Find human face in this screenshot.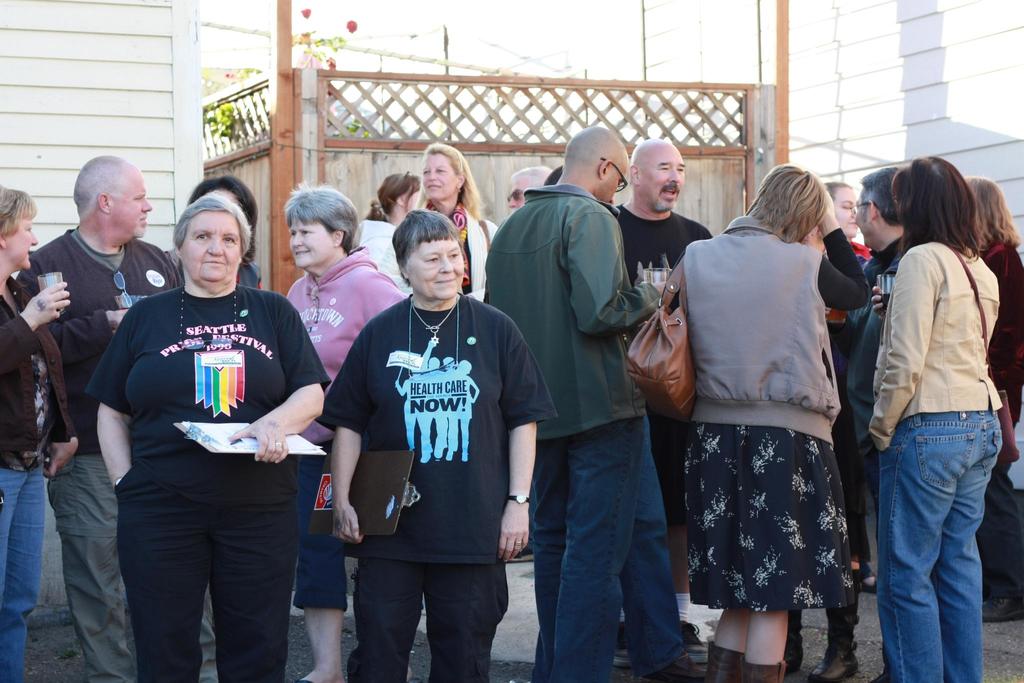
The bounding box for human face is x1=110 y1=168 x2=152 y2=241.
